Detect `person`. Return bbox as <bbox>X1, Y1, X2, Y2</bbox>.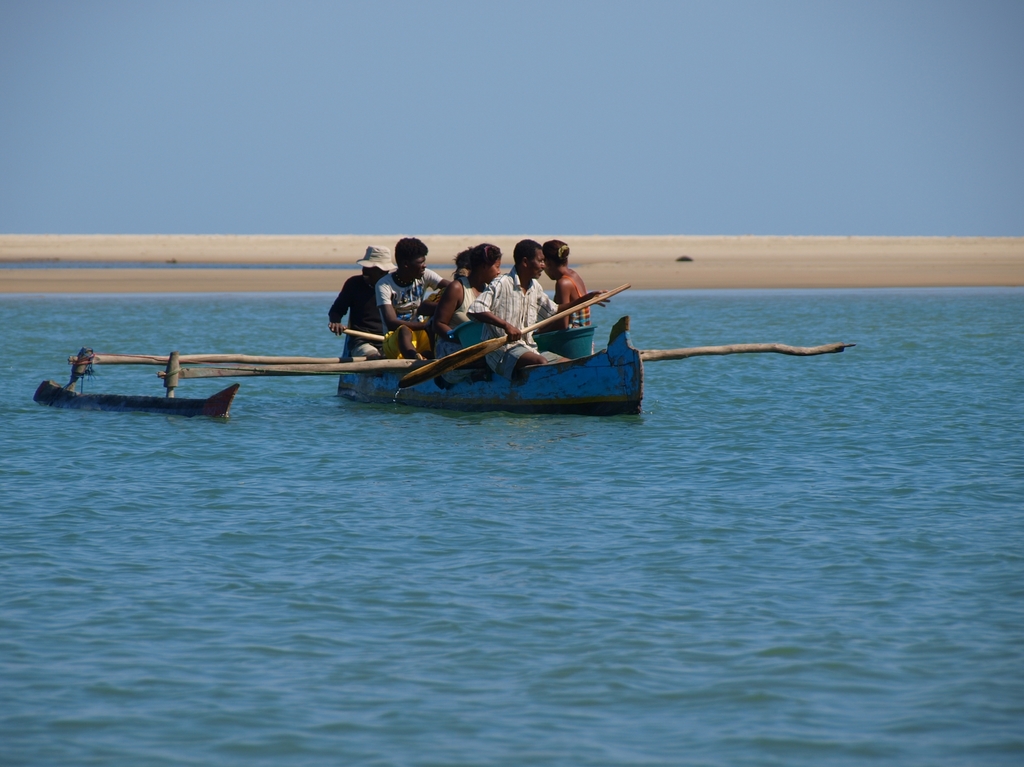
<bbox>371, 232, 451, 366</bbox>.
